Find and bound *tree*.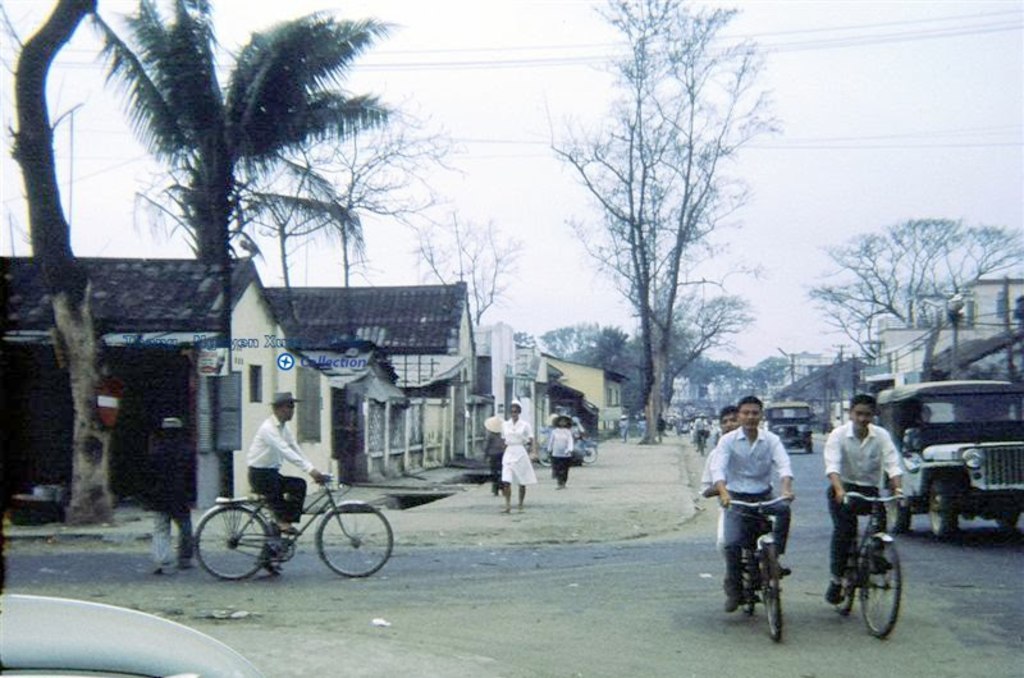
Bound: box=[264, 104, 471, 352].
